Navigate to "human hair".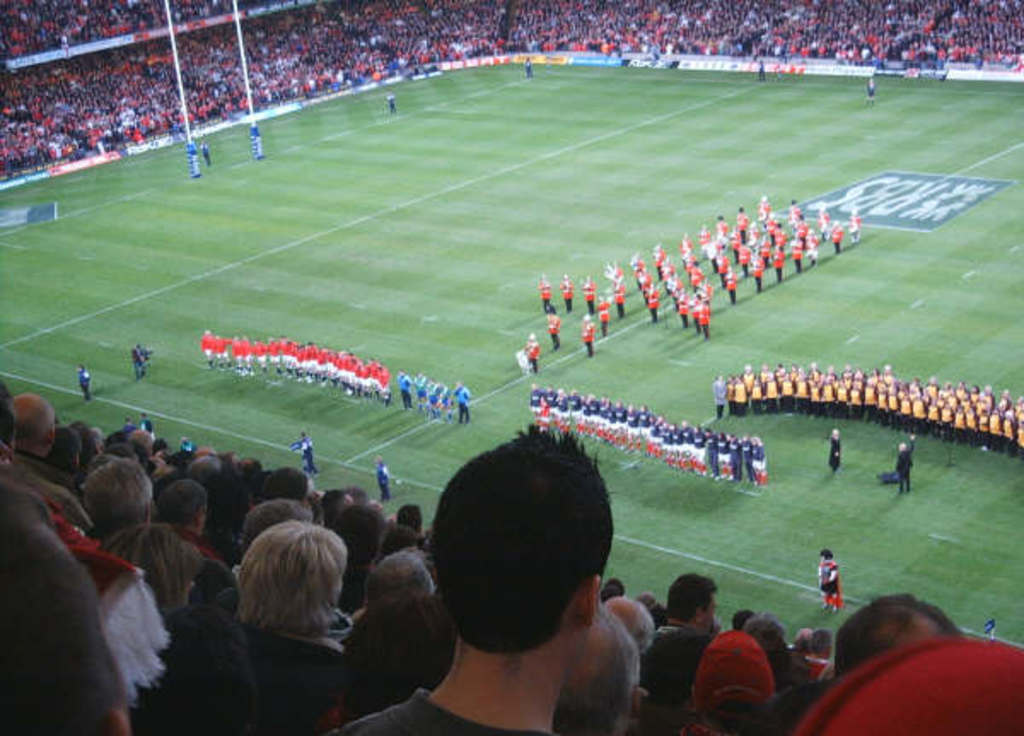
Navigation target: locate(102, 430, 128, 446).
